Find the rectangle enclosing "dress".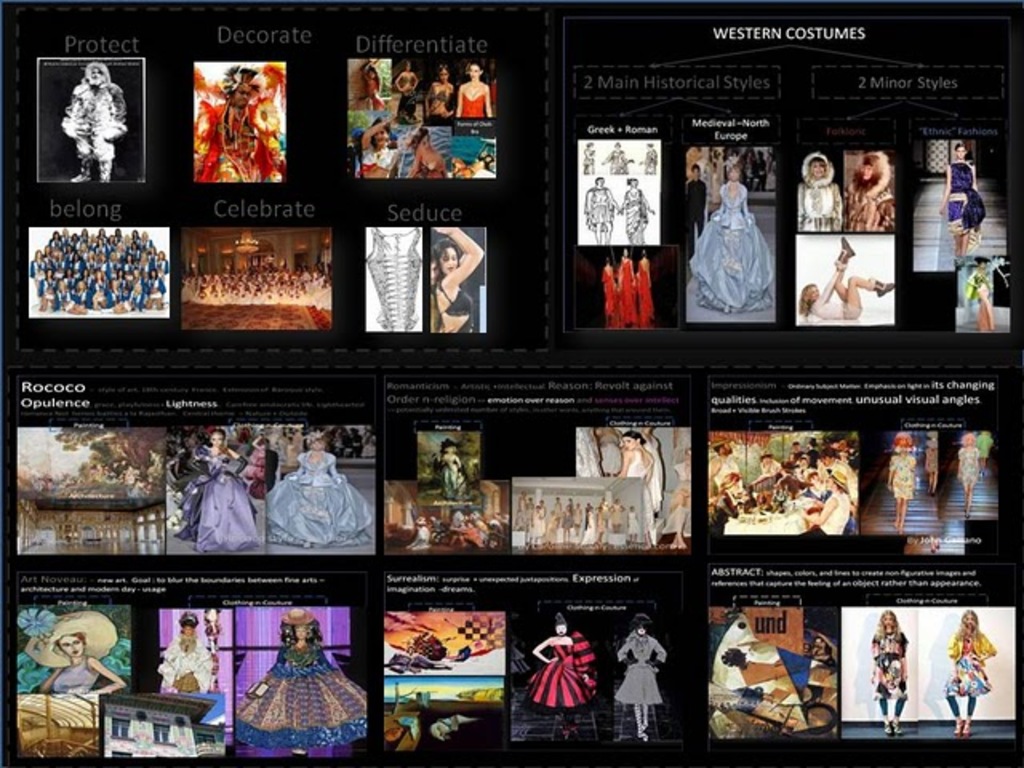
left=616, top=632, right=667, bottom=702.
